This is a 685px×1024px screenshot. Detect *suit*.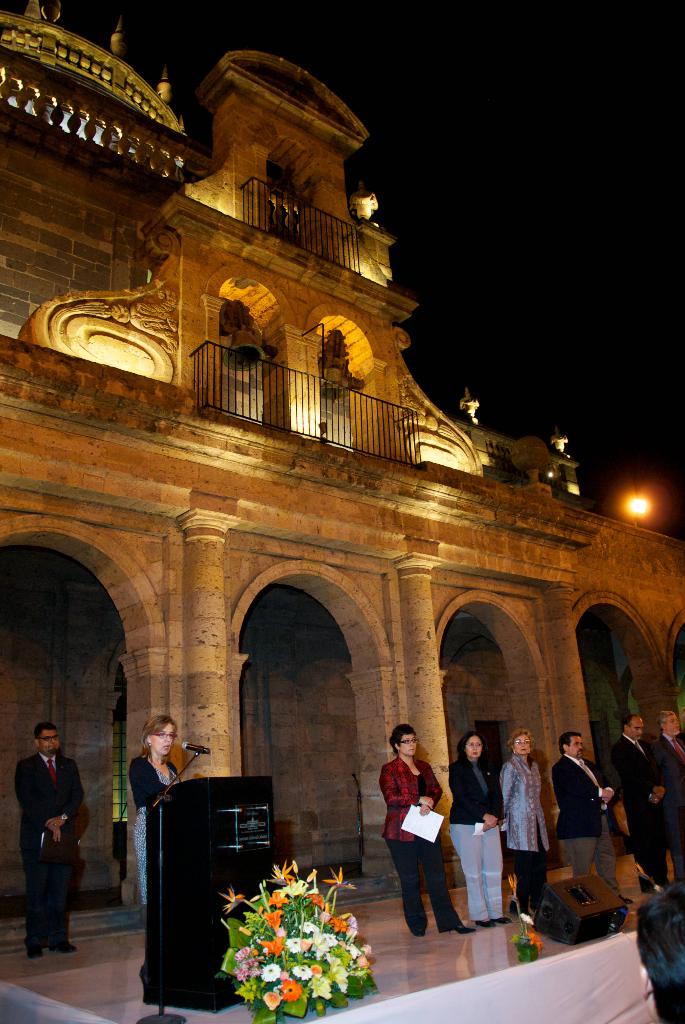
447:758:499:832.
